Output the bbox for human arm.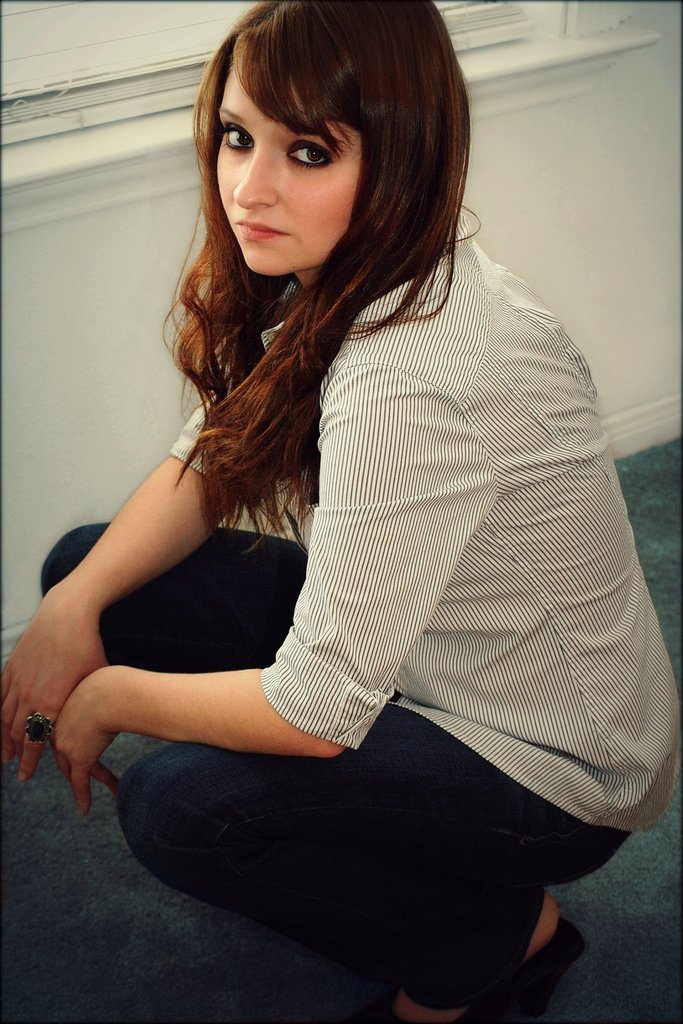
70,368,508,781.
